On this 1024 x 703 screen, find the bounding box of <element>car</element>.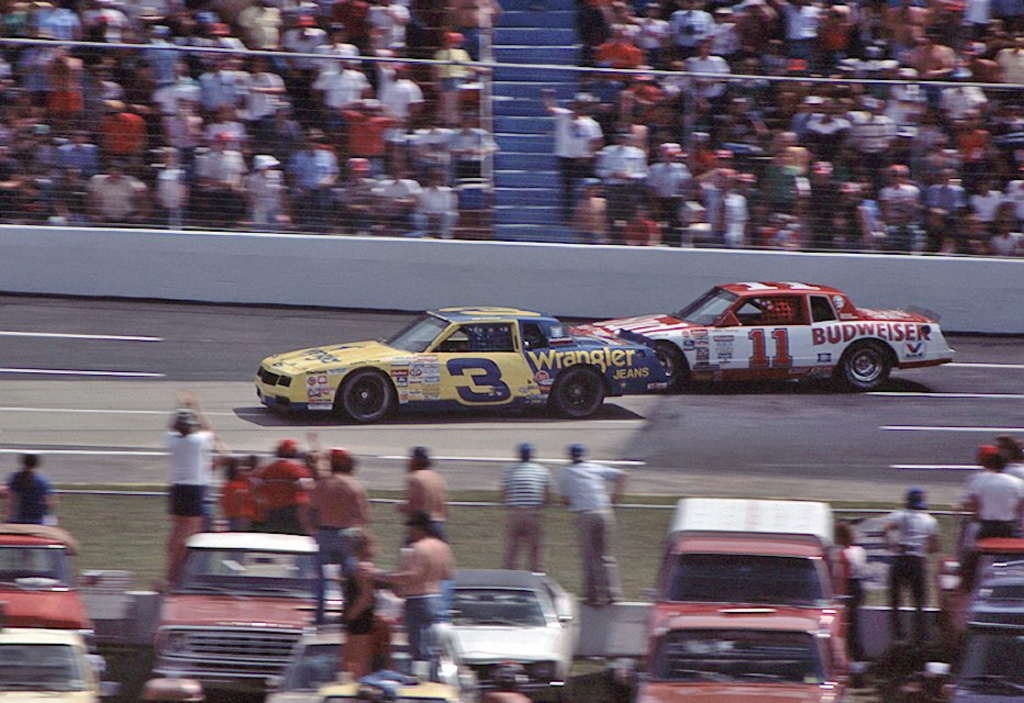
Bounding box: (569,279,954,391).
